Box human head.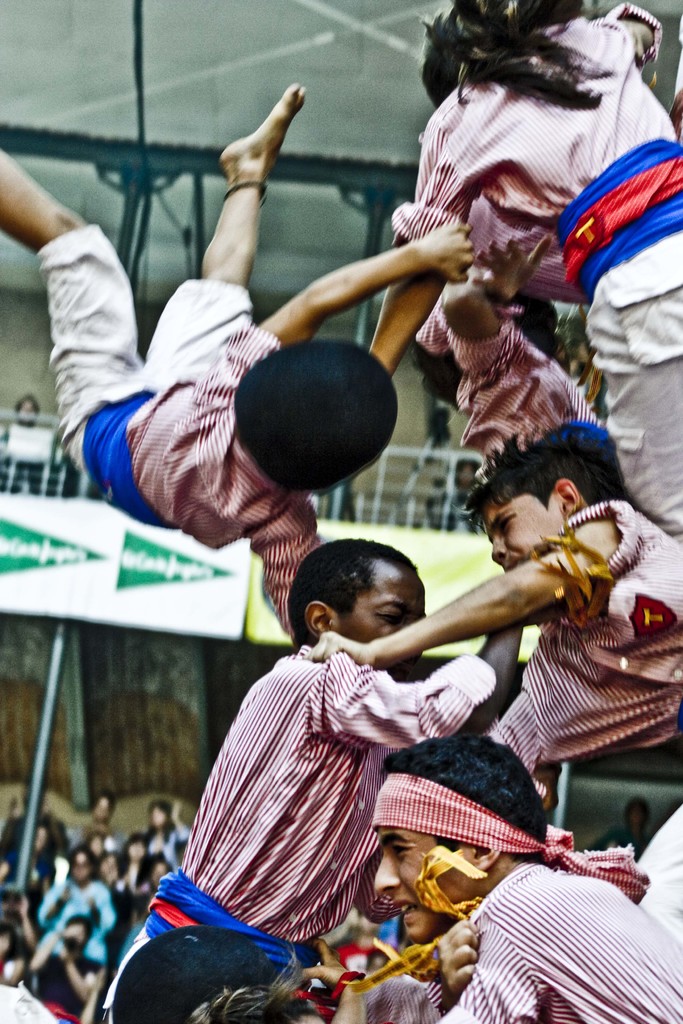
(370,732,552,945).
